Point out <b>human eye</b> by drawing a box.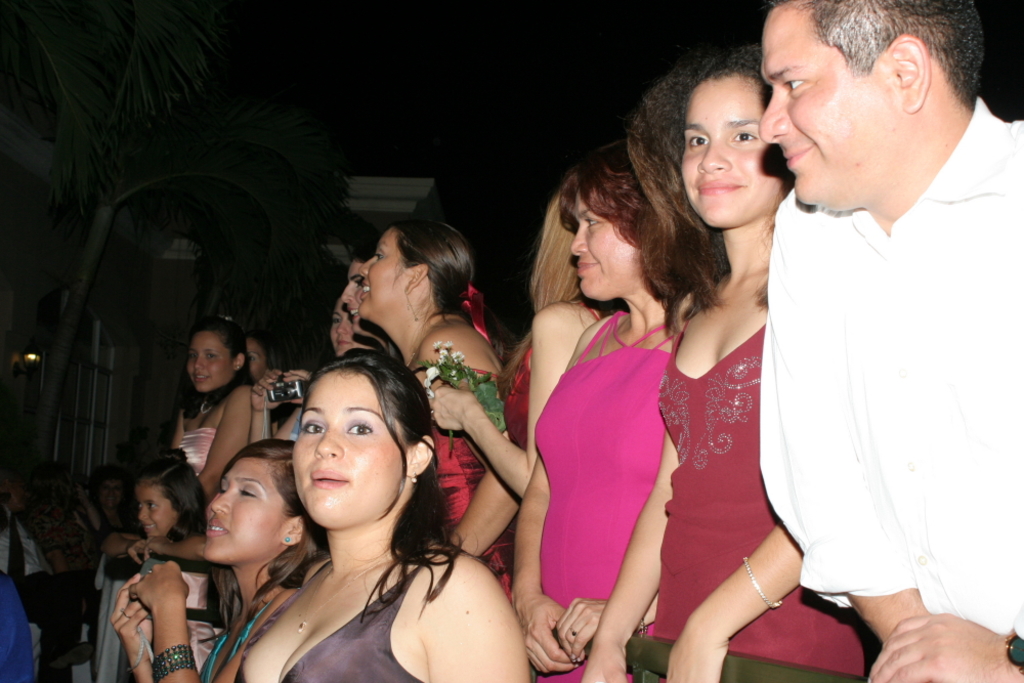
locate(344, 421, 375, 438).
